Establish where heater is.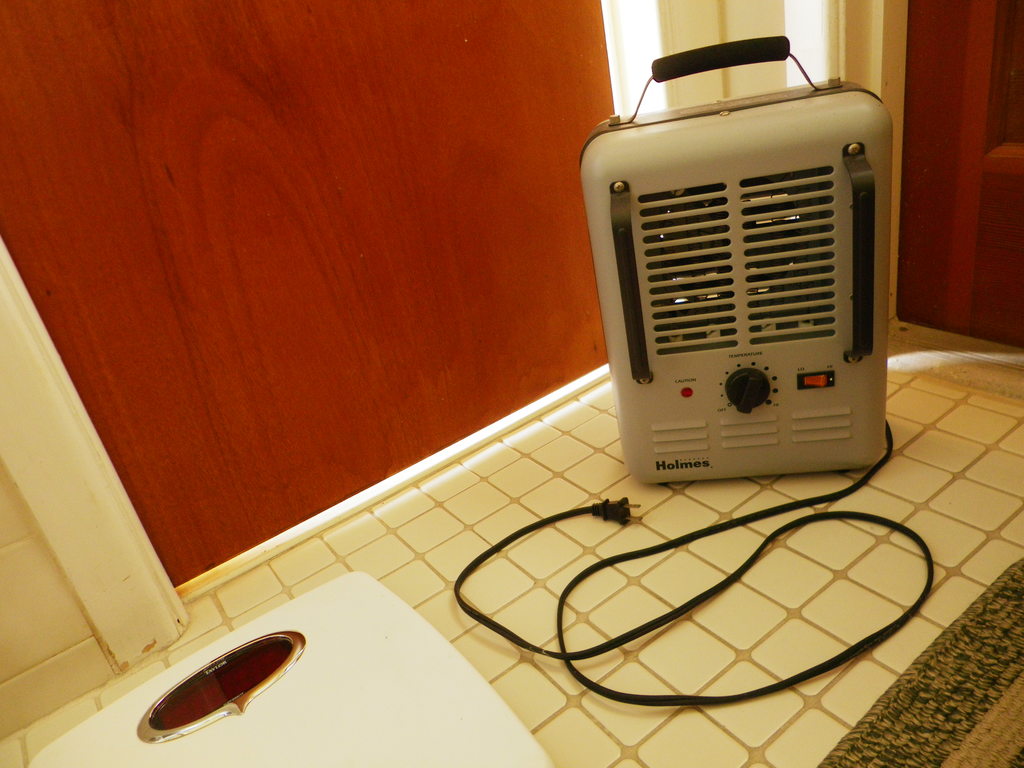
Established at box(573, 33, 888, 486).
